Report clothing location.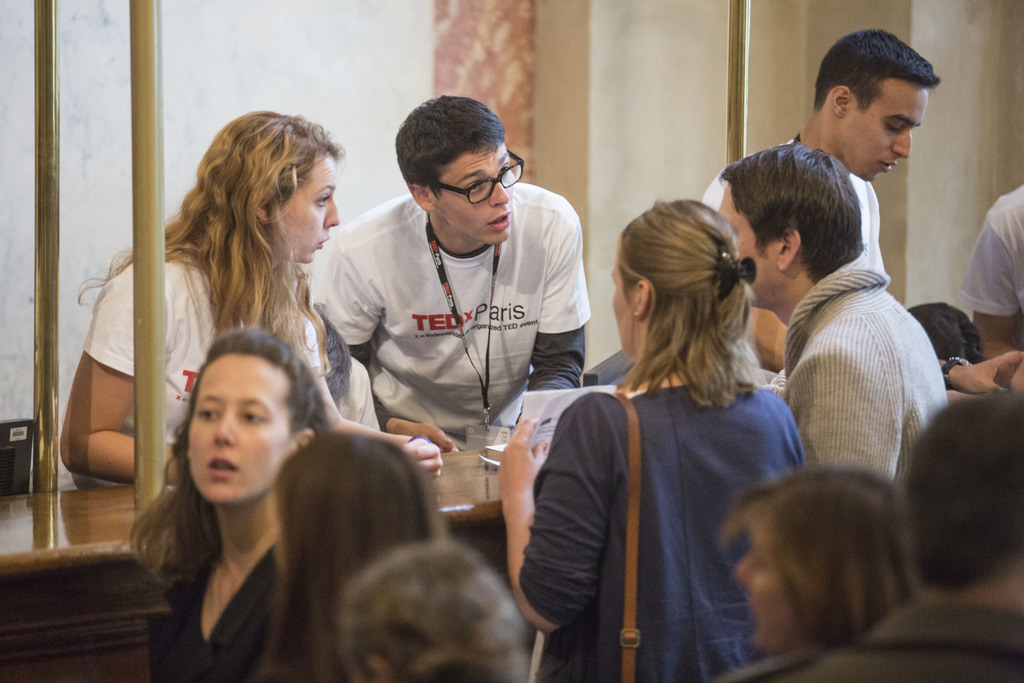
Report: left=519, top=352, right=825, bottom=682.
